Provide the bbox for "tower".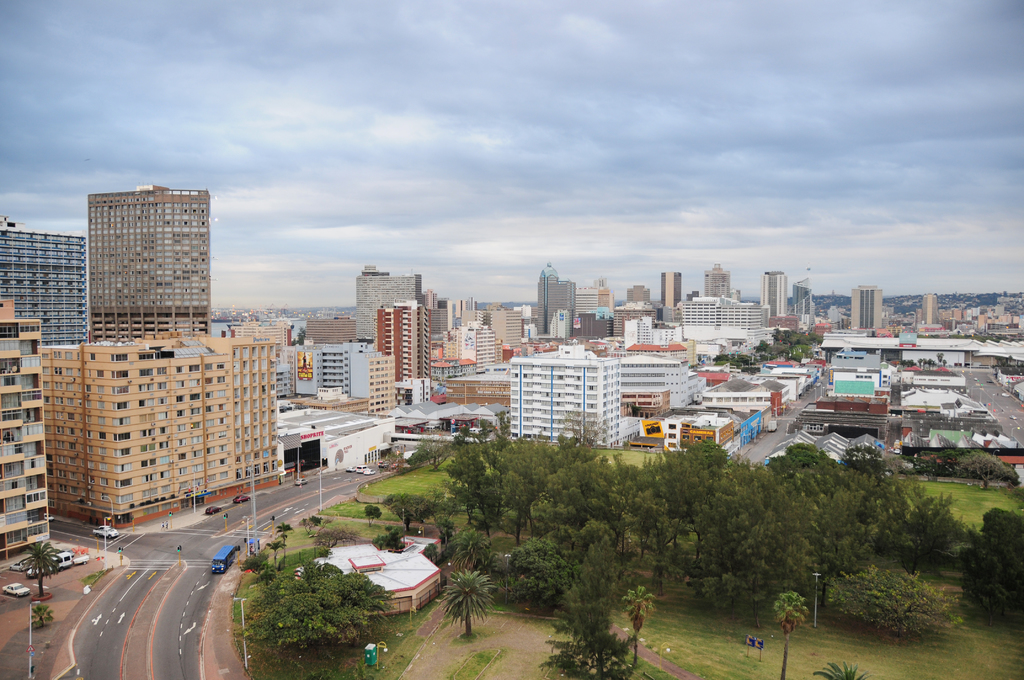
<region>369, 356, 398, 409</region>.
